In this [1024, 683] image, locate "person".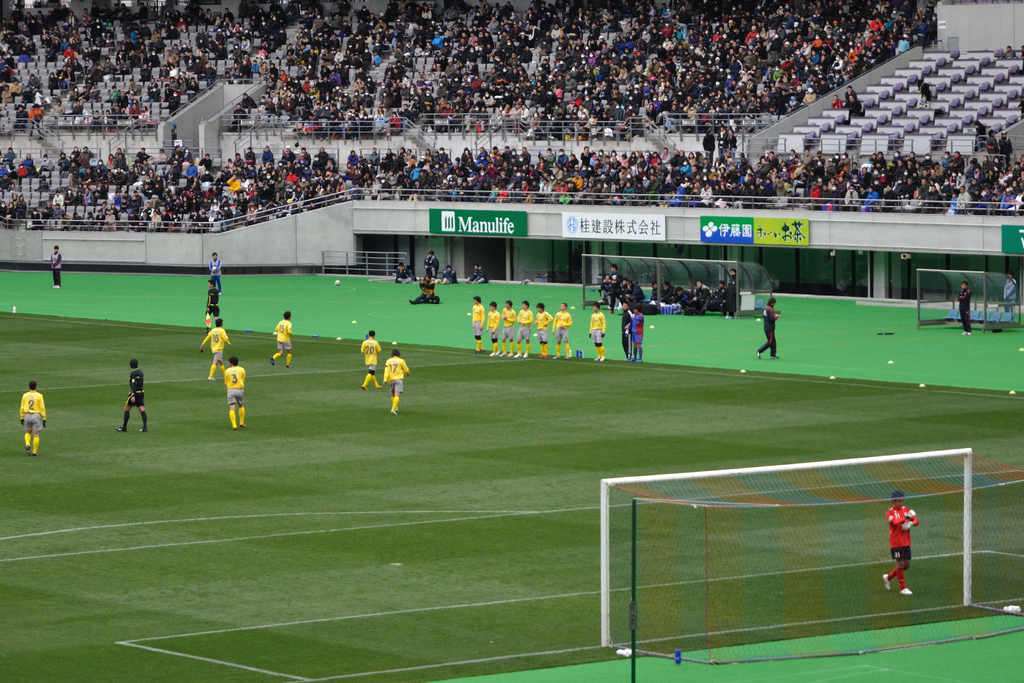
Bounding box: 500/298/516/359.
